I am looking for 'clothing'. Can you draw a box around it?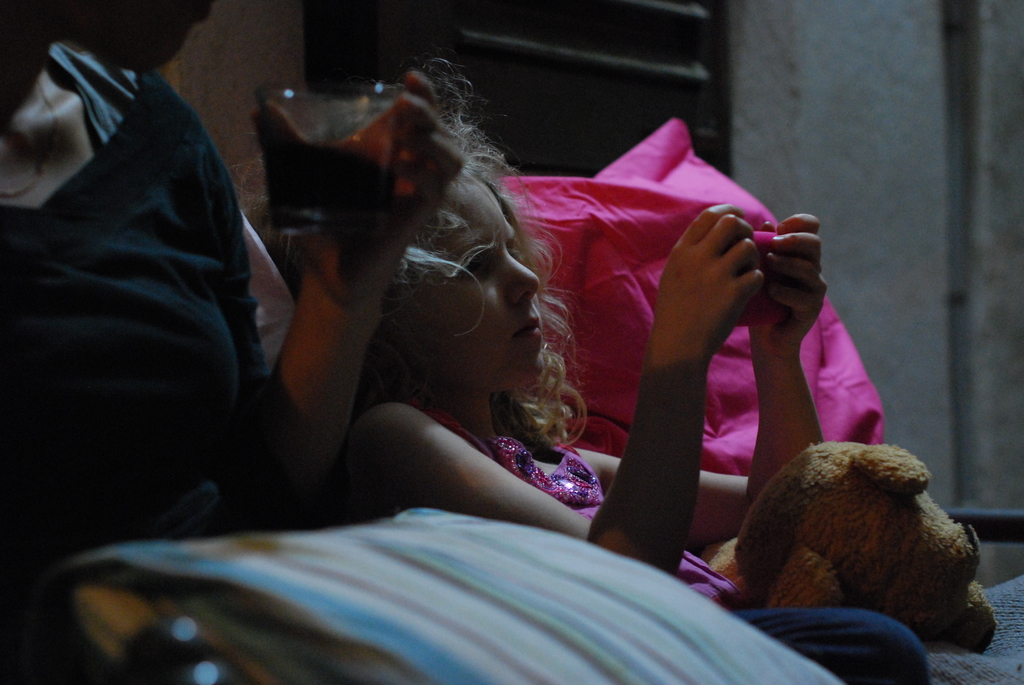
Sure, the bounding box is locate(0, 11, 773, 684).
